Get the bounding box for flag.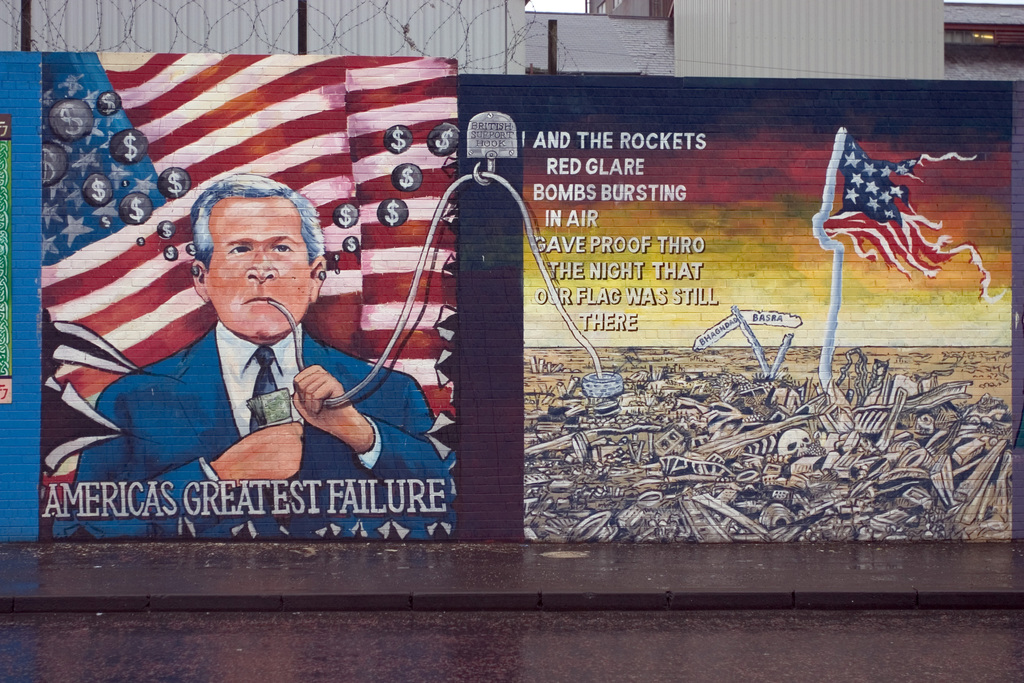
[left=62, top=78, right=423, bottom=355].
